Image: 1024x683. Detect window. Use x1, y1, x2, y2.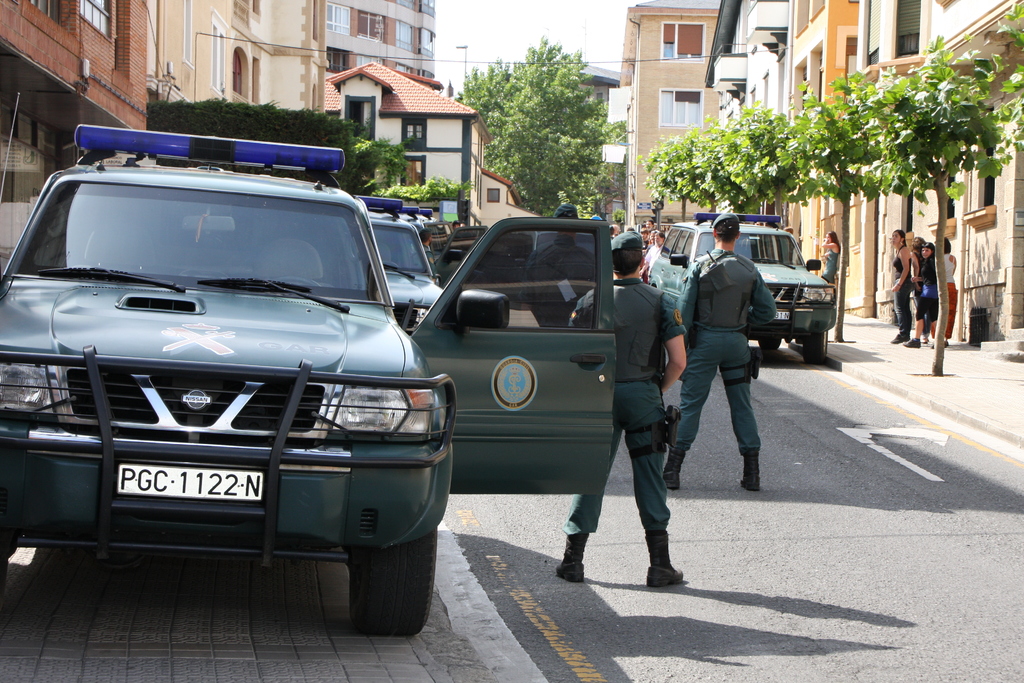
211, 9, 230, 99.
